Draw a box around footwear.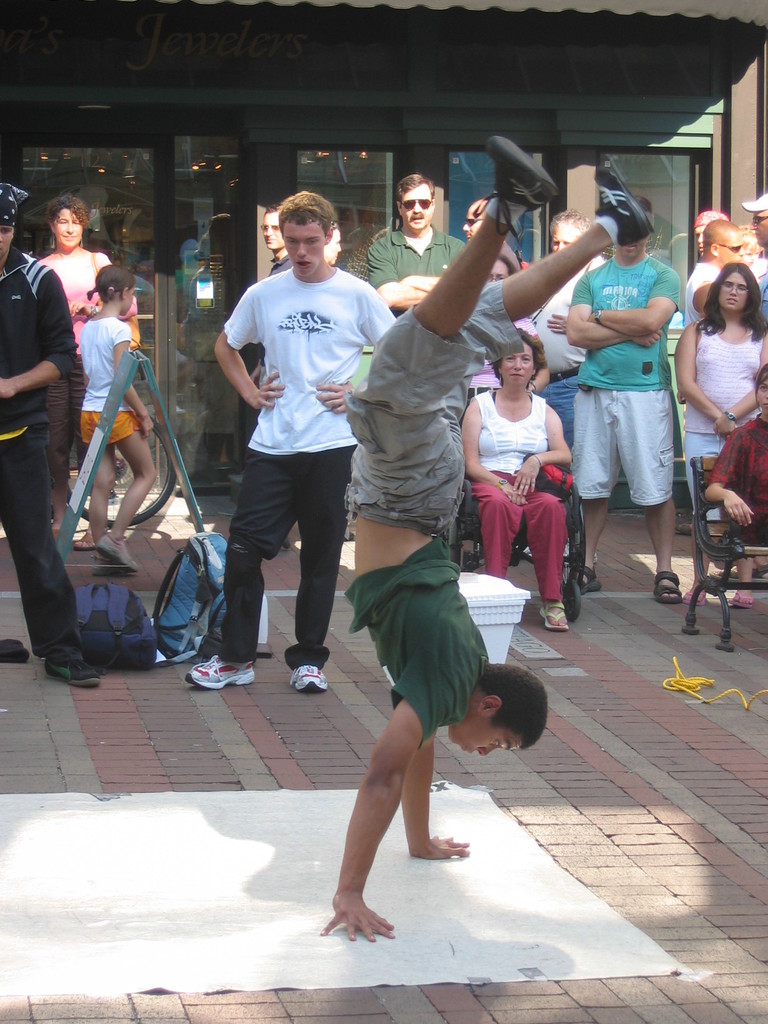
crop(681, 590, 710, 607).
